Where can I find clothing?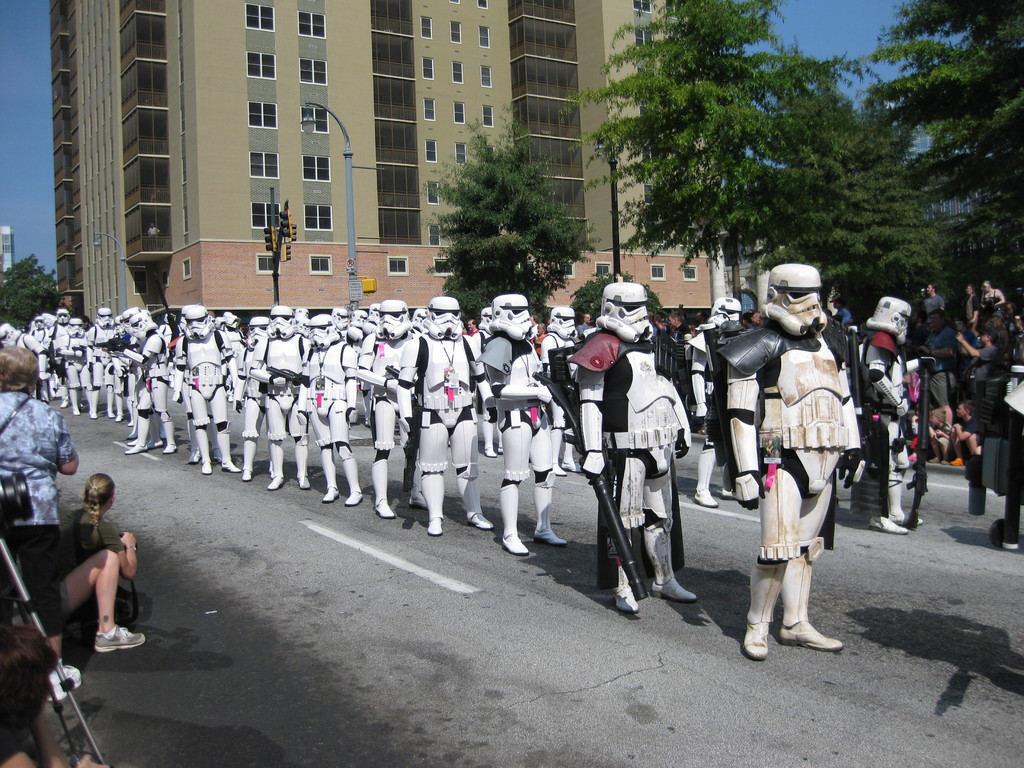
You can find it at 961/343/1000/403.
